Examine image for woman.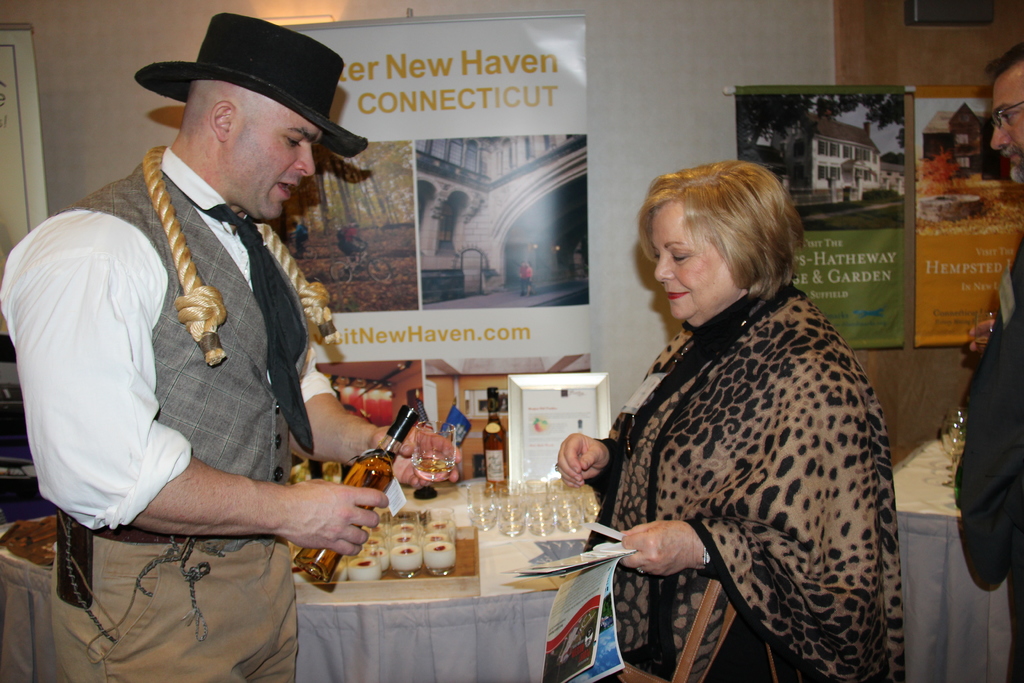
Examination result: l=561, t=139, r=894, b=682.
